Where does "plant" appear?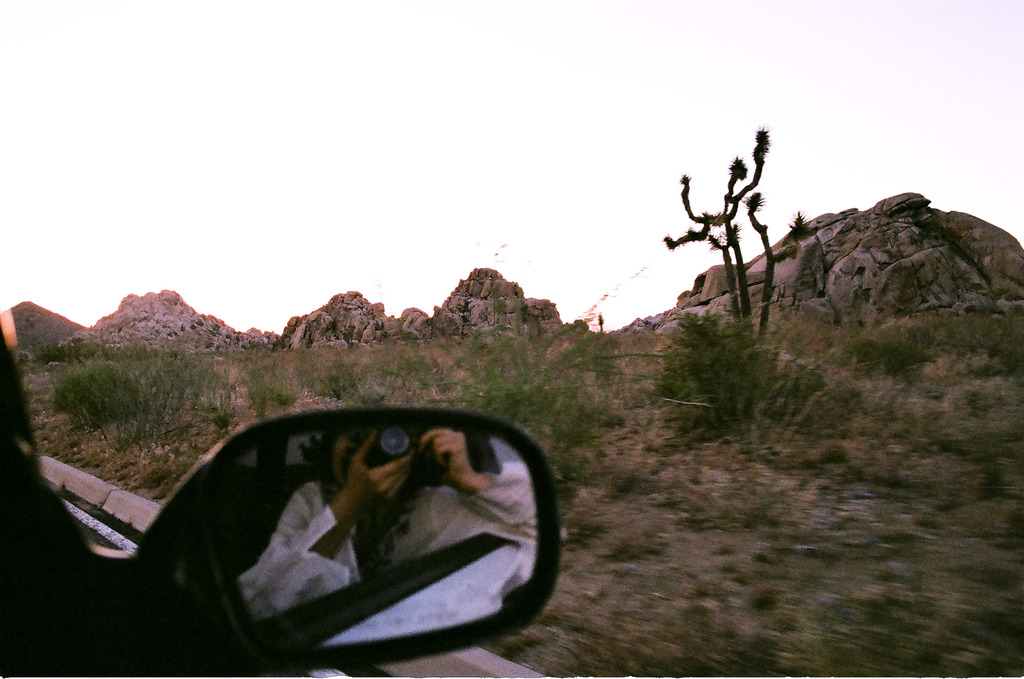
Appears at {"left": 612, "top": 468, "right": 664, "bottom": 494}.
